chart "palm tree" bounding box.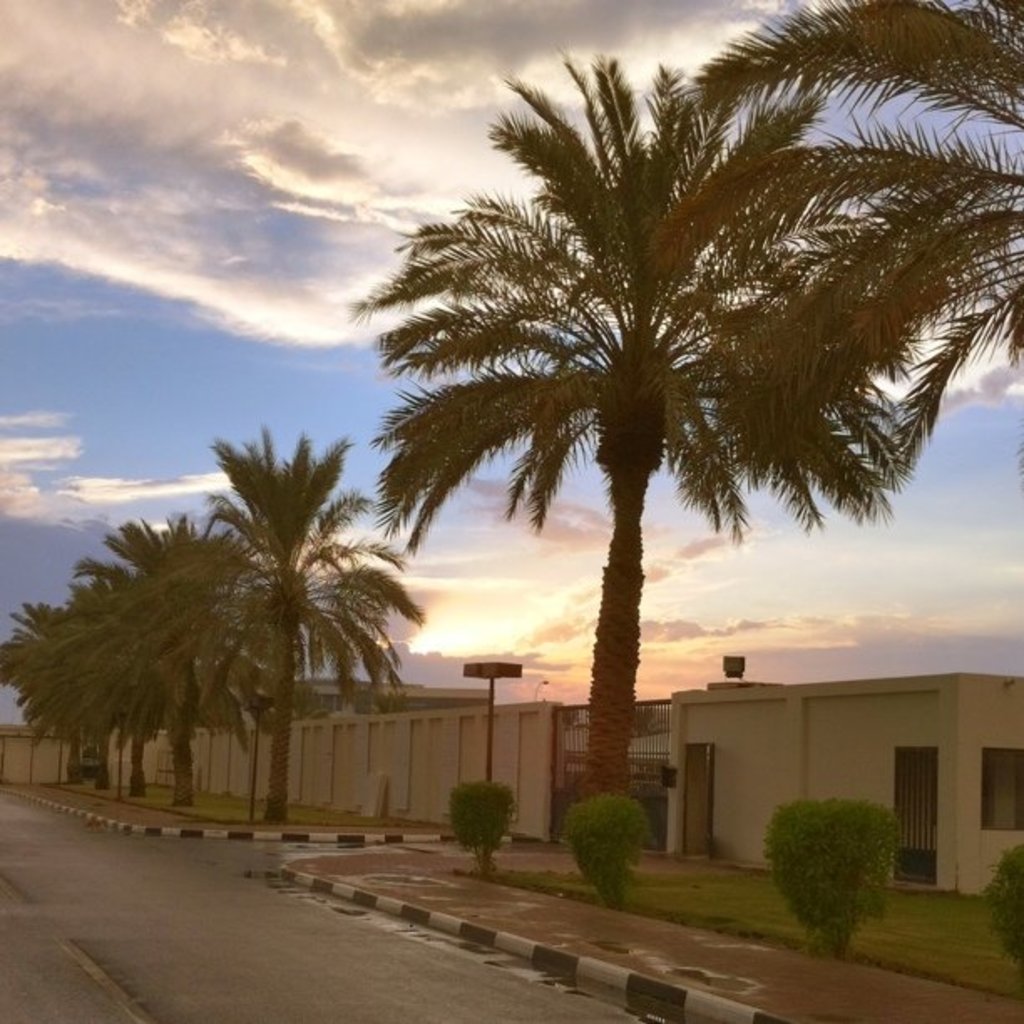
Charted: BBox(38, 532, 228, 805).
